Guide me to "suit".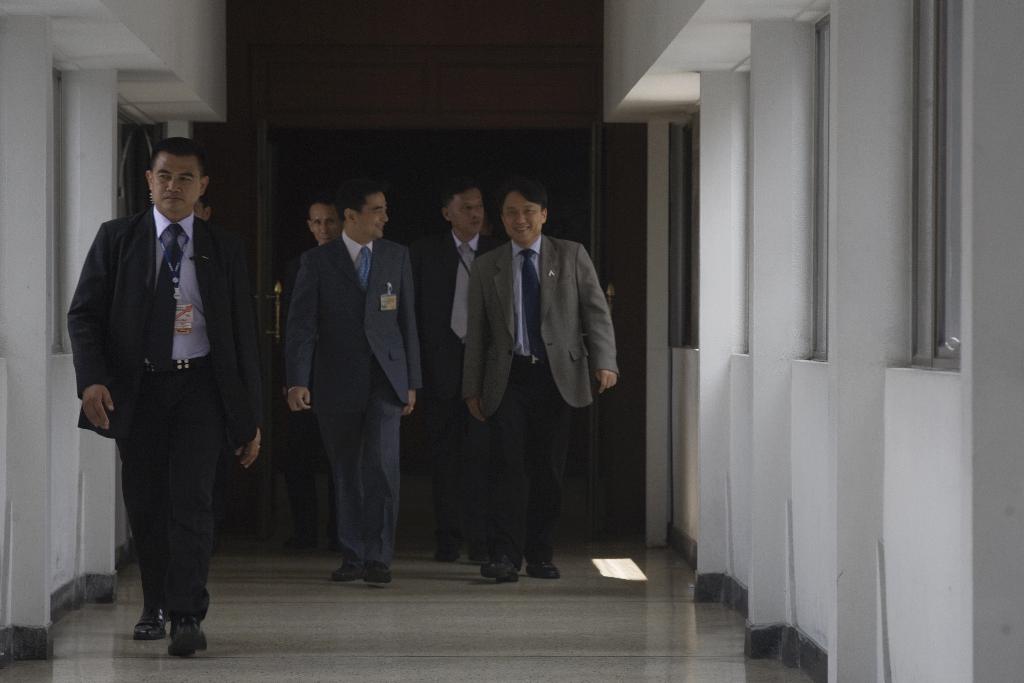
Guidance: (452, 175, 617, 556).
